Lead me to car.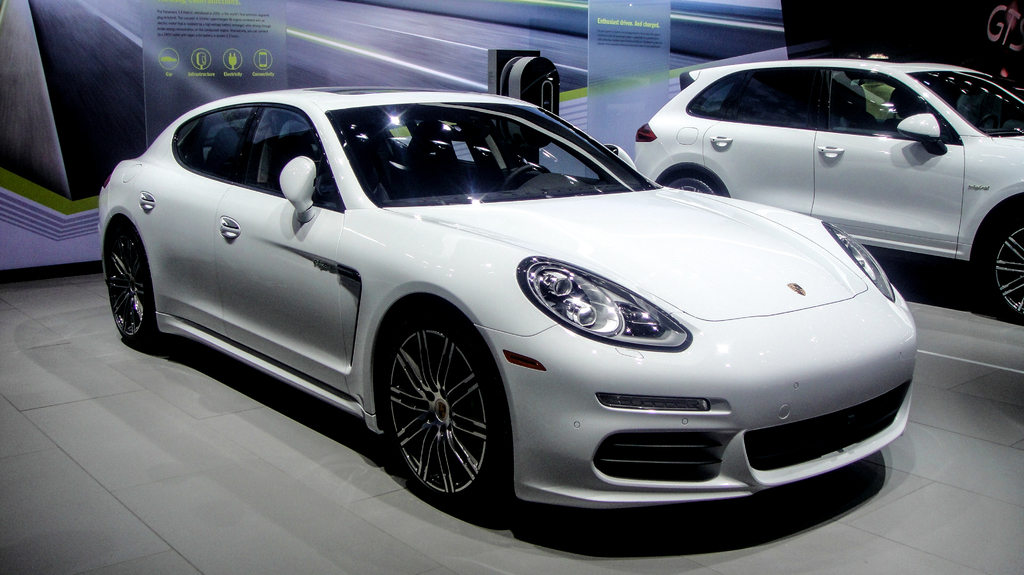
Lead to (x1=91, y1=84, x2=924, y2=518).
